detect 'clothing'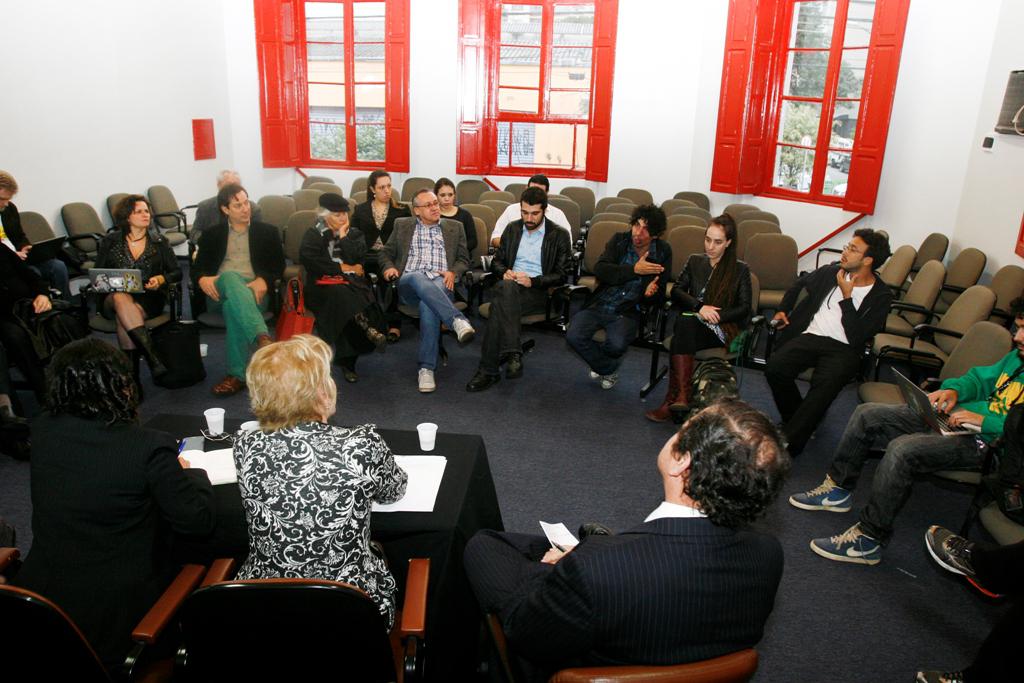
{"x1": 761, "y1": 261, "x2": 887, "y2": 442}
